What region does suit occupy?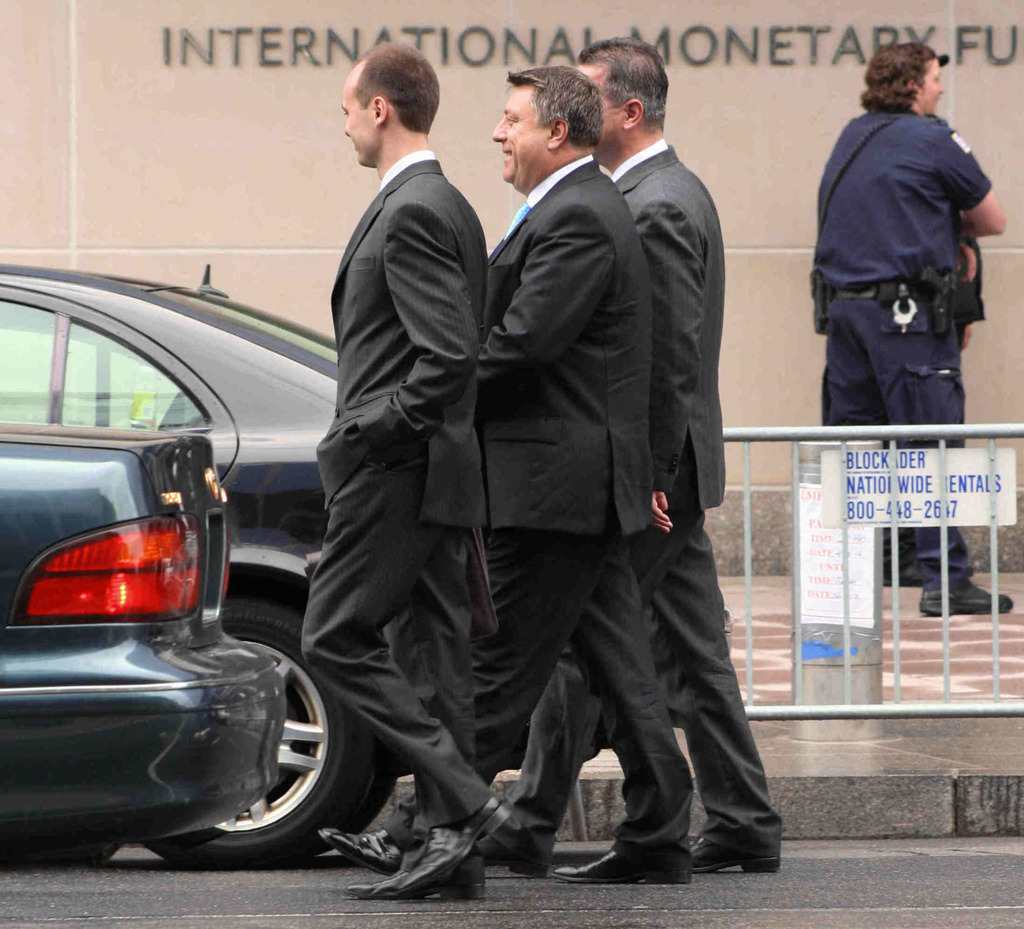
(x1=506, y1=149, x2=780, y2=850).
